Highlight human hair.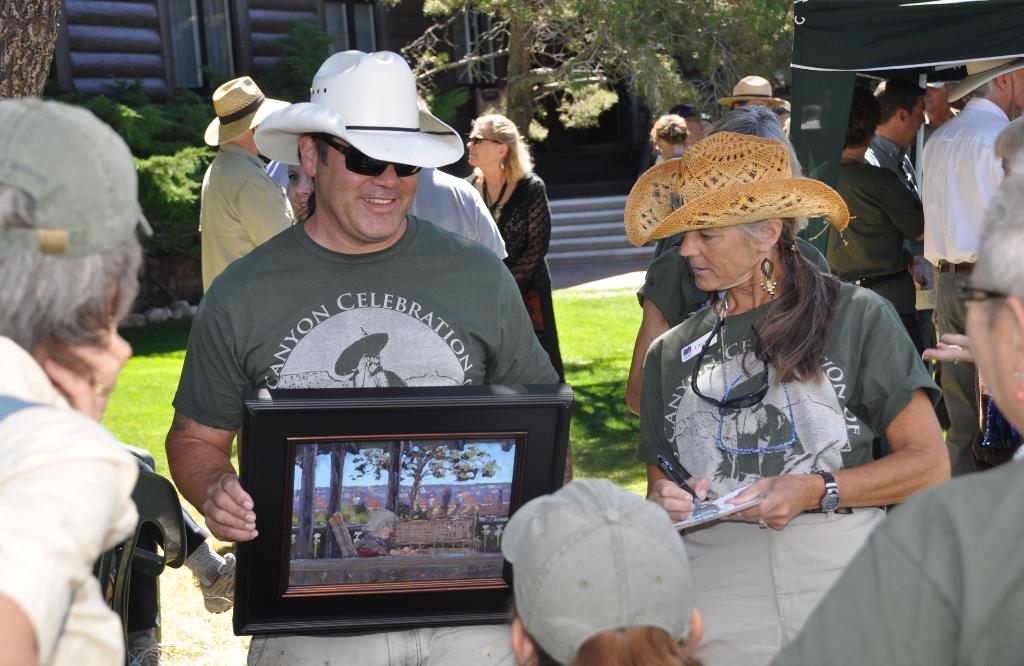
Highlighted region: bbox=(568, 624, 756, 665).
